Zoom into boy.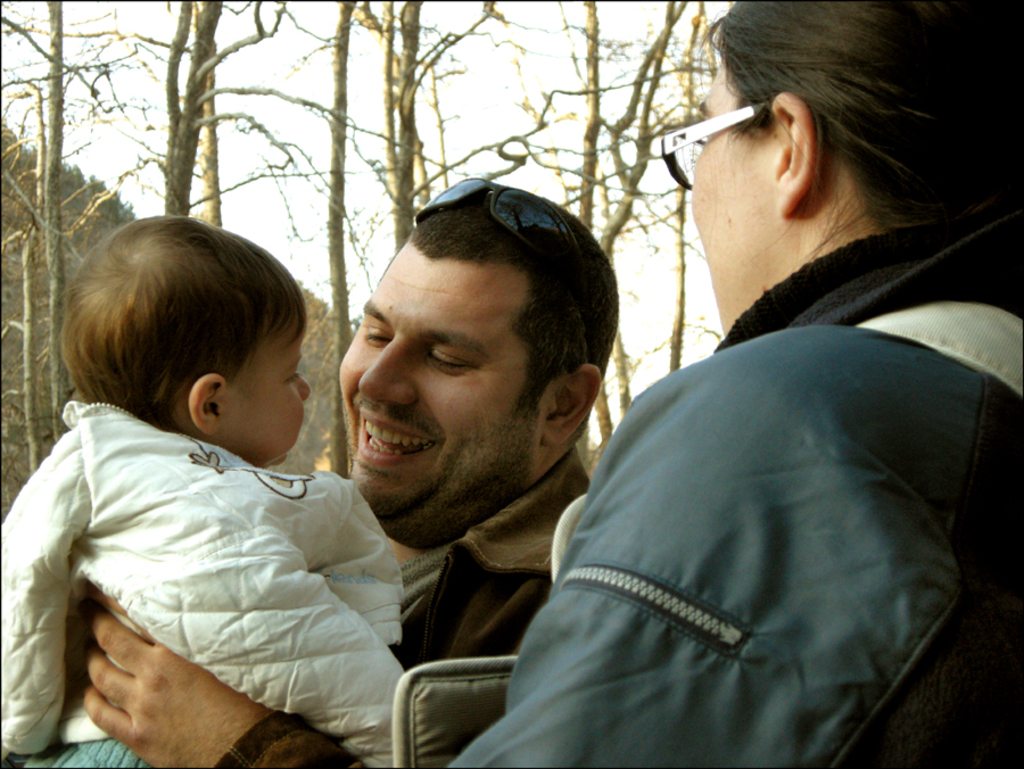
Zoom target: <bbox>1, 228, 421, 746</bbox>.
